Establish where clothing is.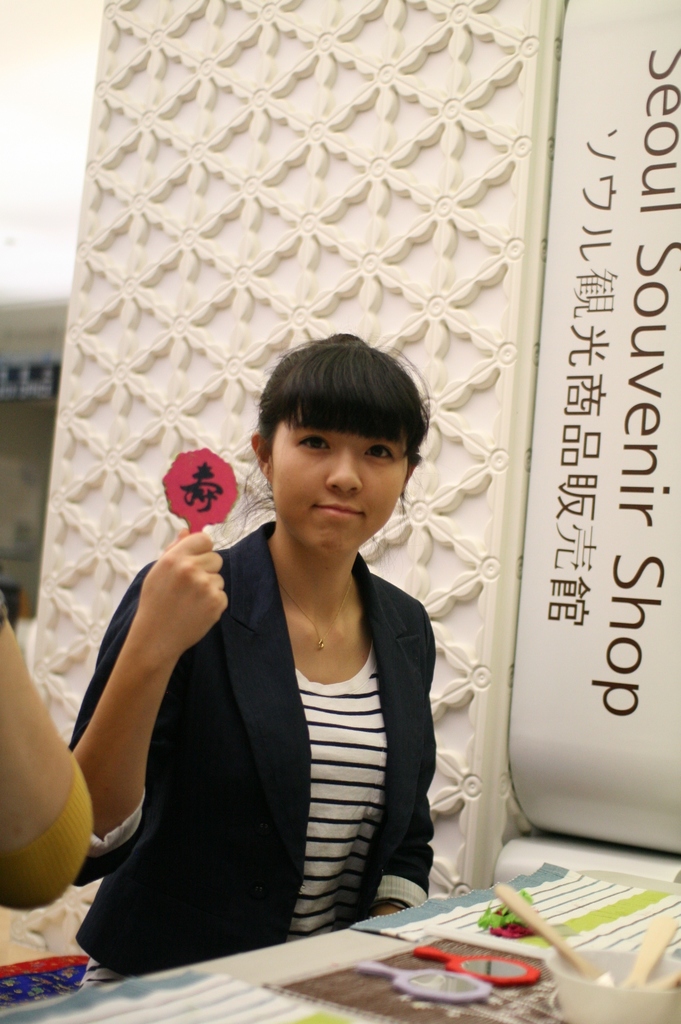
Established at (x1=50, y1=491, x2=472, y2=949).
